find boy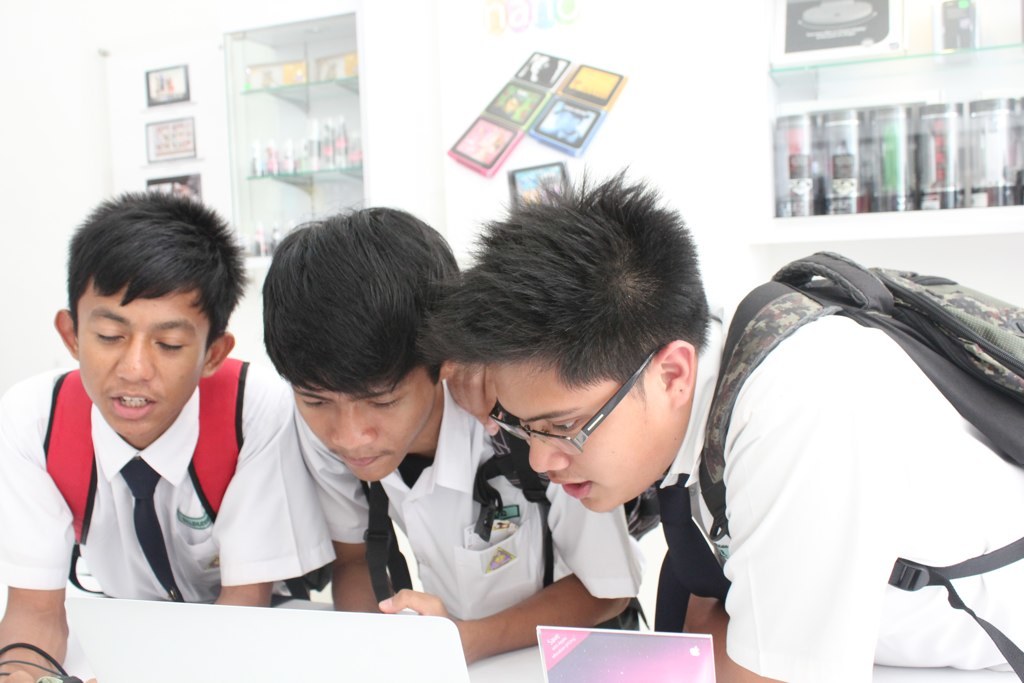
[x1=200, y1=244, x2=542, y2=638]
